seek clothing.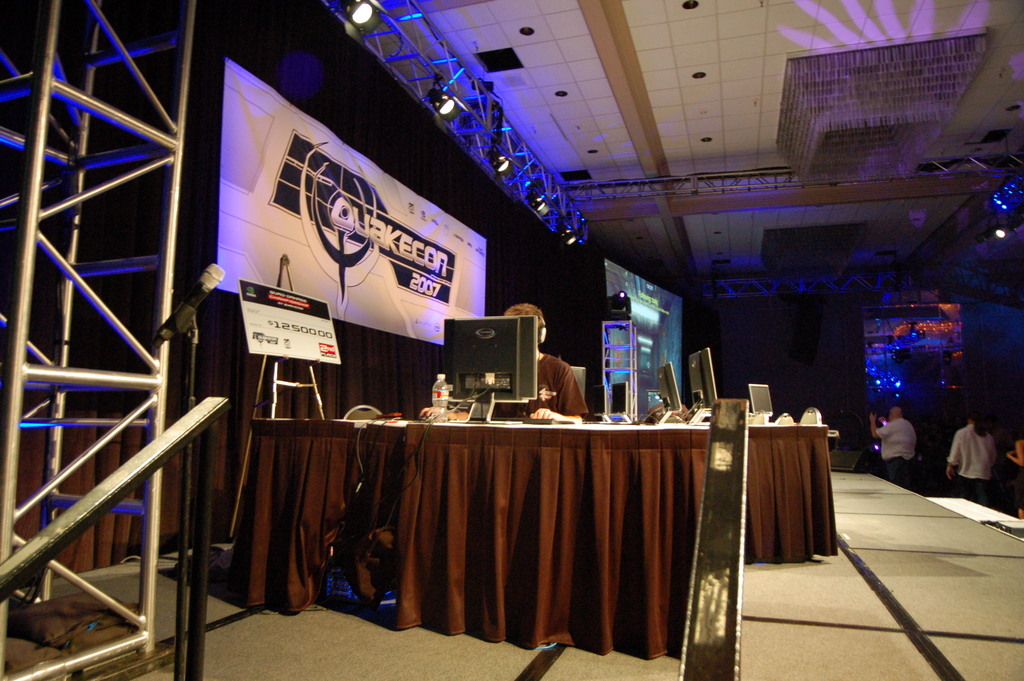
(x1=946, y1=429, x2=991, y2=504).
